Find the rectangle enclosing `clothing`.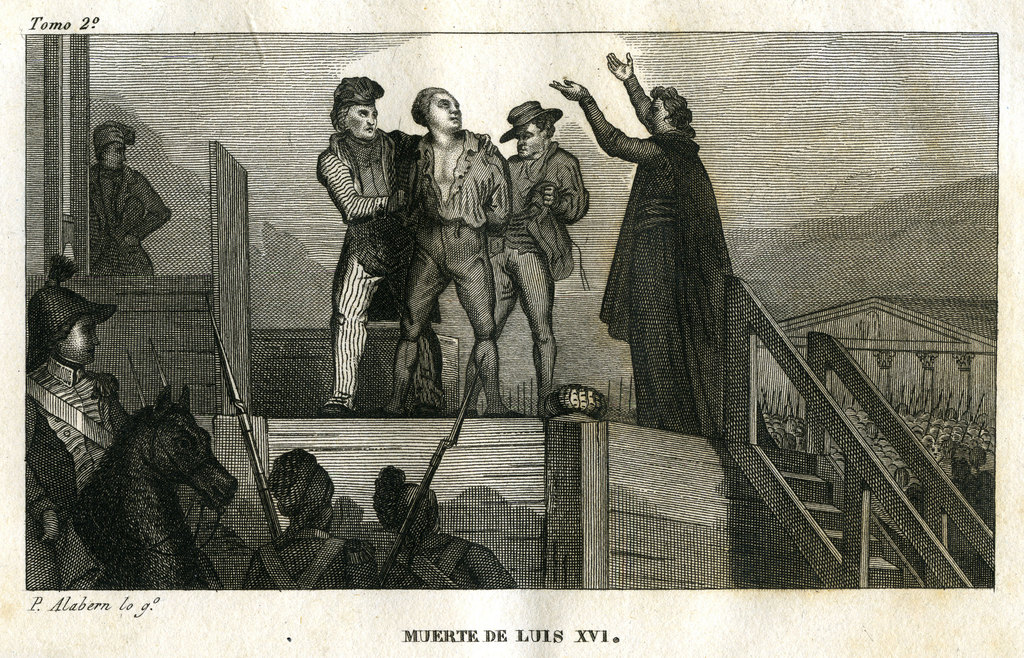
<region>404, 123, 511, 409</region>.
